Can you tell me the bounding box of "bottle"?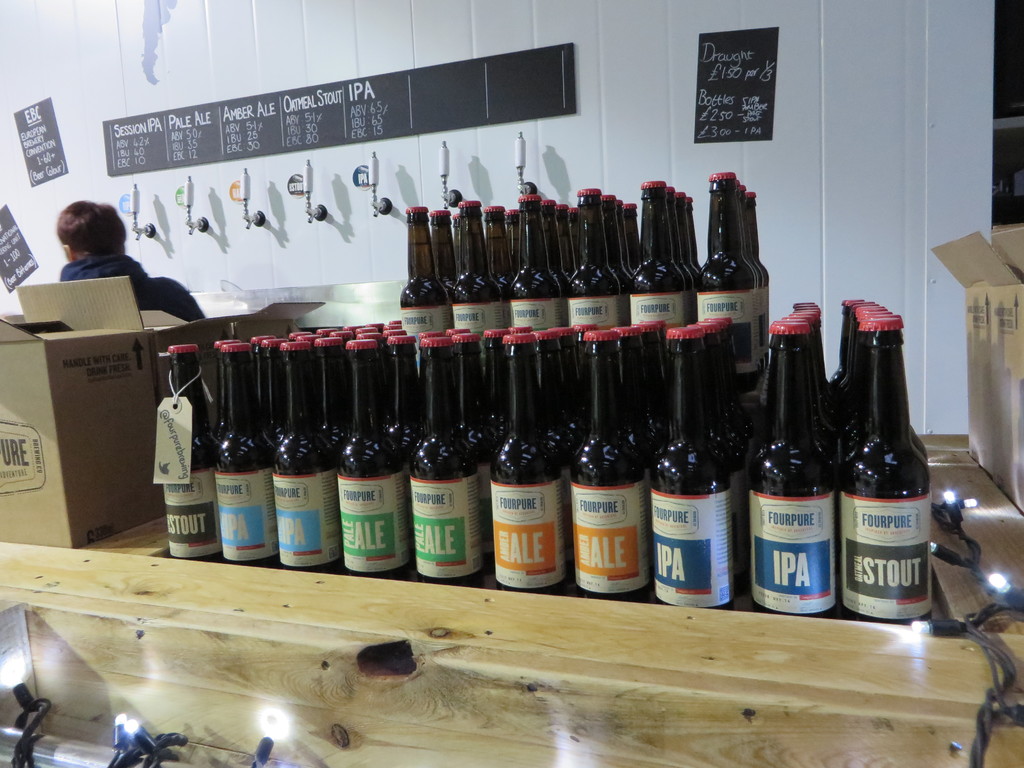
BBox(504, 205, 519, 269).
